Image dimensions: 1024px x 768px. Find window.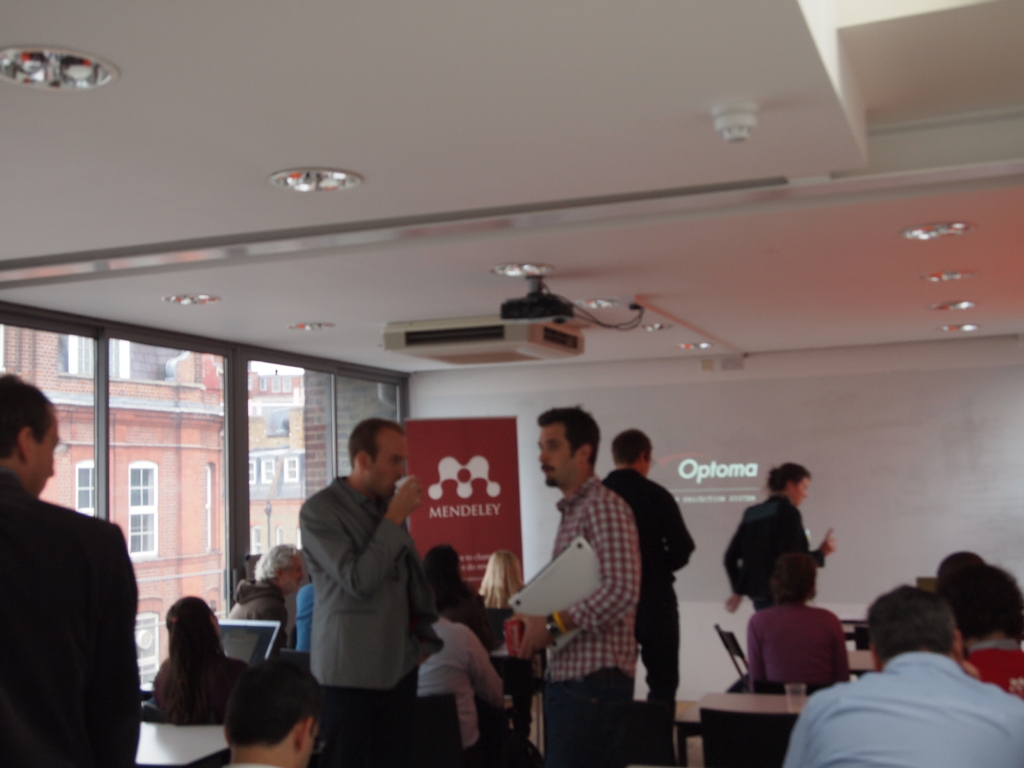
[x1=77, y1=461, x2=99, y2=516].
